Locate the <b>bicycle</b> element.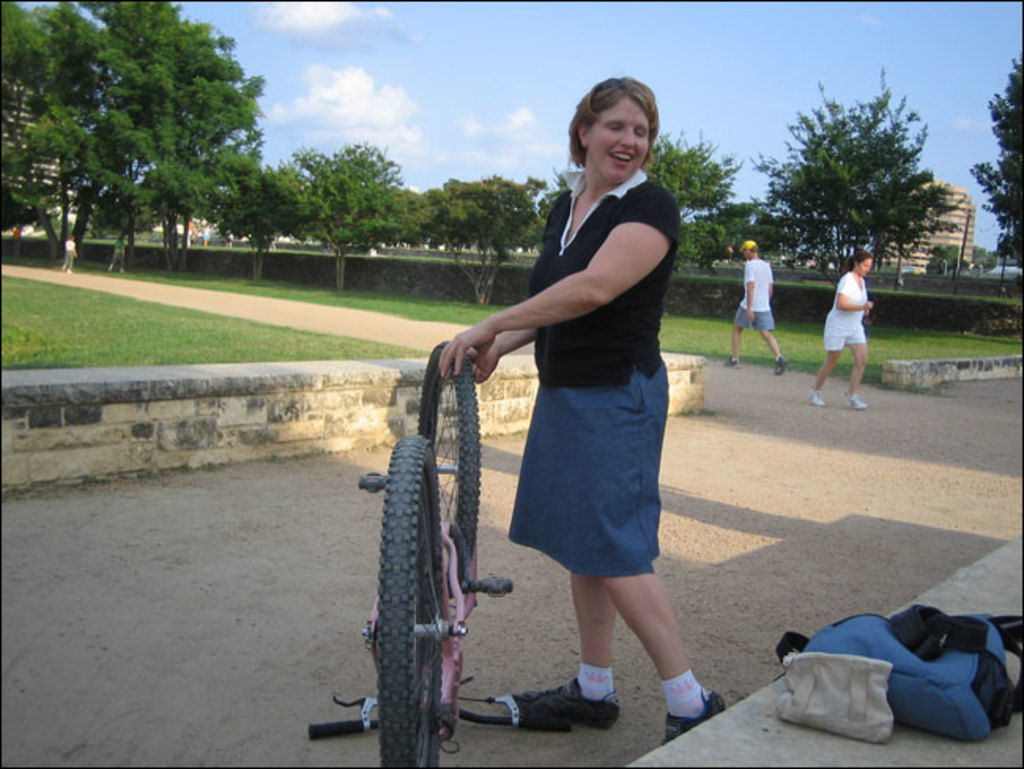
Element bbox: 295, 342, 564, 767.
